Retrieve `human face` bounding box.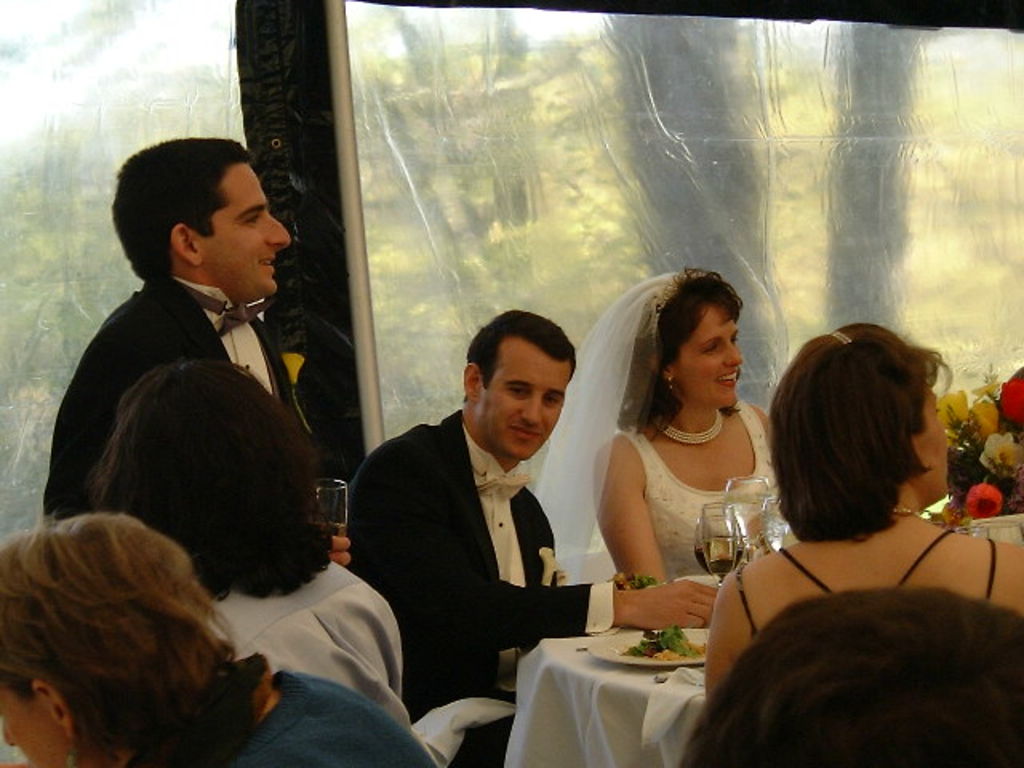
Bounding box: 675, 299, 744, 400.
